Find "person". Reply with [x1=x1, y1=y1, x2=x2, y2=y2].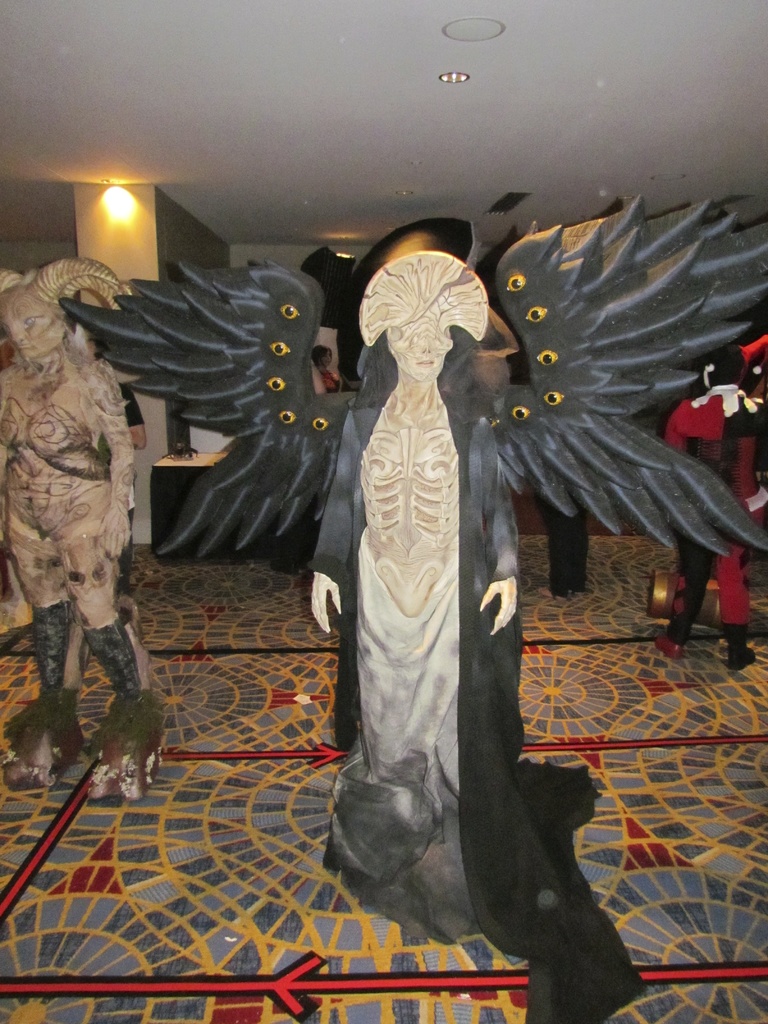
[x1=61, y1=195, x2=767, y2=1023].
